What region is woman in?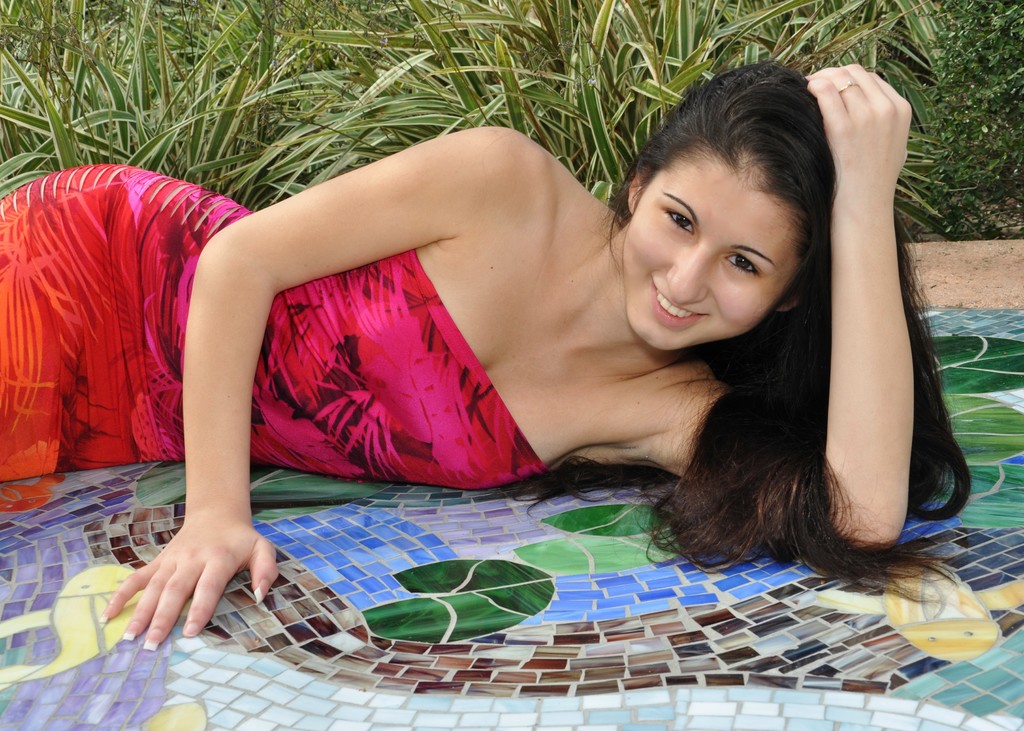
0/61/973/652.
